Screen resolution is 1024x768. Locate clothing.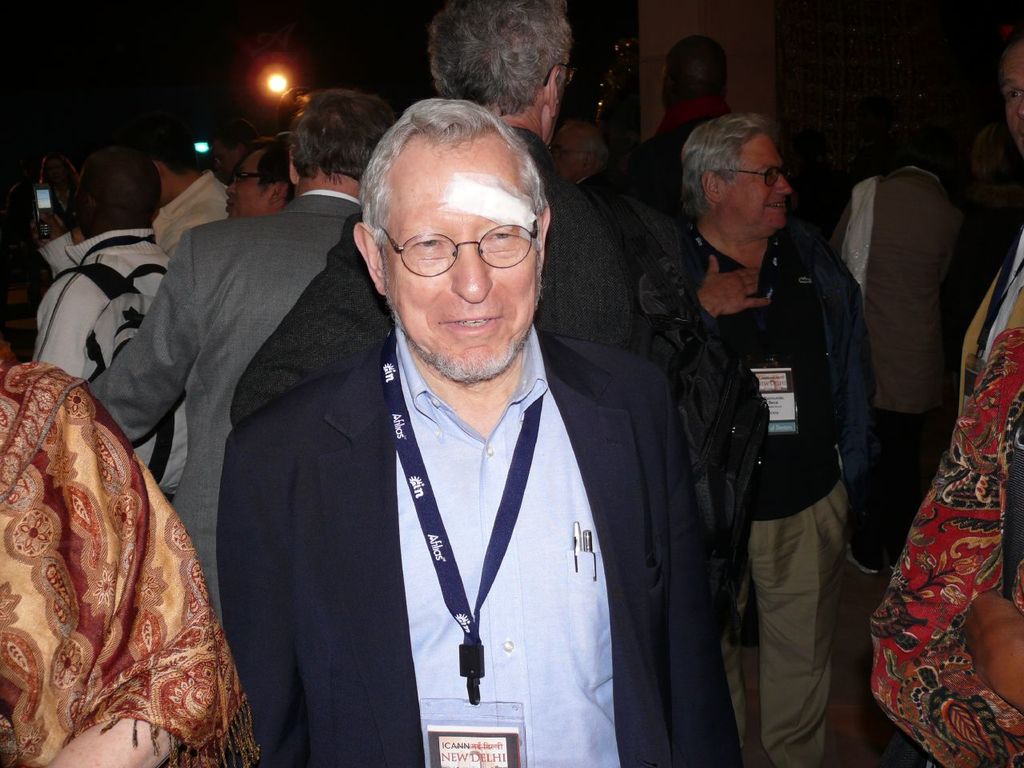
box(87, 190, 360, 602).
